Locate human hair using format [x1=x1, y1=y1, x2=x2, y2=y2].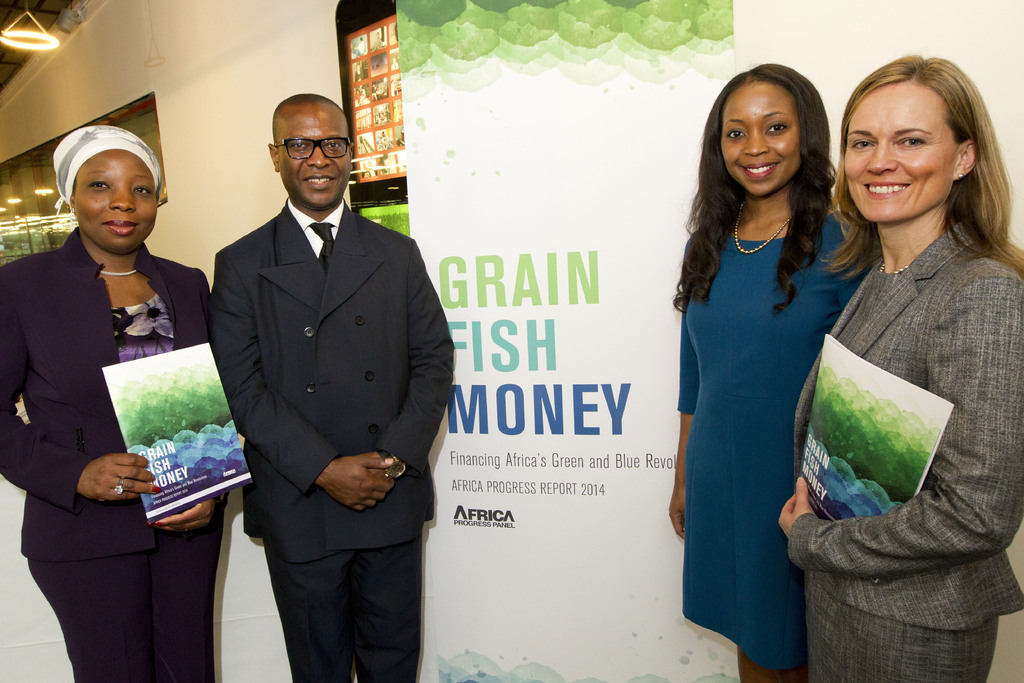
[x1=817, y1=48, x2=1023, y2=281].
